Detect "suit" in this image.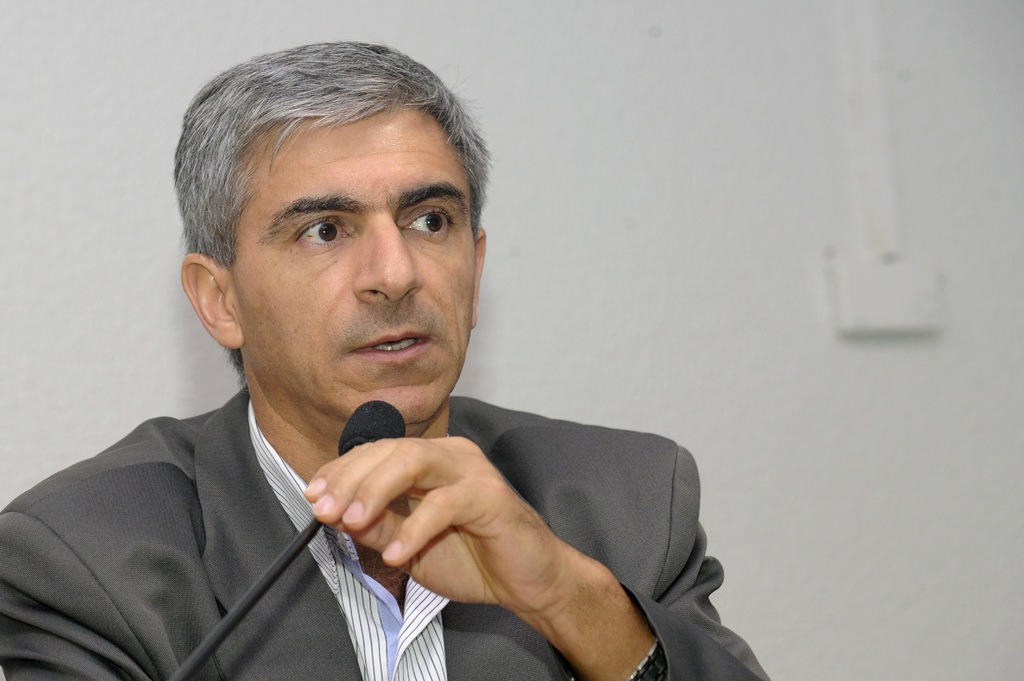
Detection: (0, 383, 770, 680).
